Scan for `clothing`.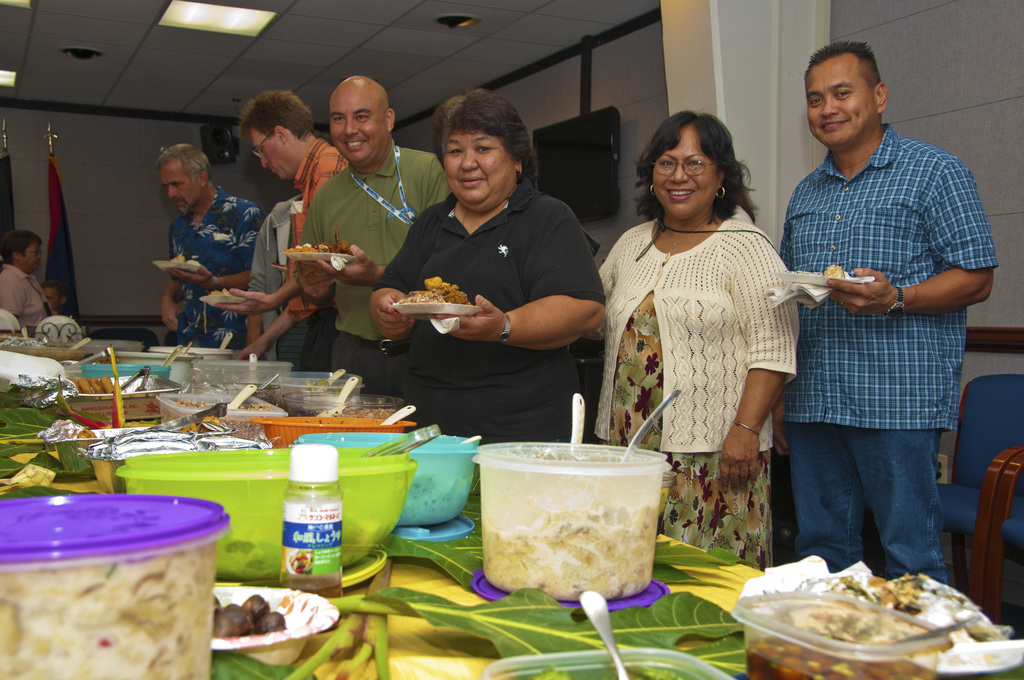
Scan result: bbox(381, 180, 598, 436).
